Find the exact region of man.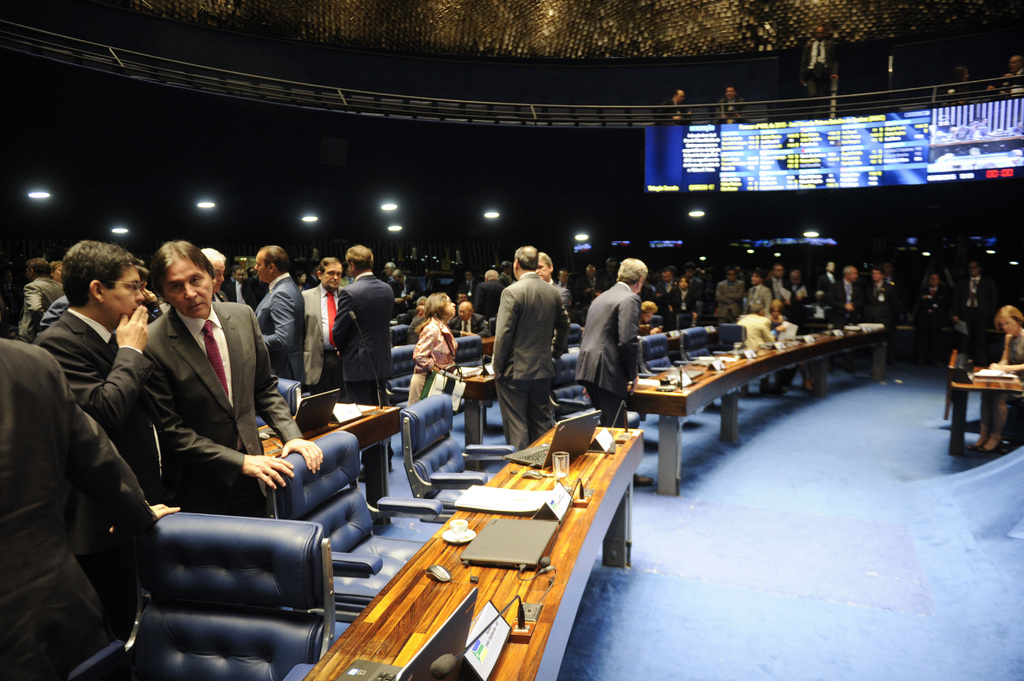
Exact region: (x1=737, y1=301, x2=770, y2=342).
